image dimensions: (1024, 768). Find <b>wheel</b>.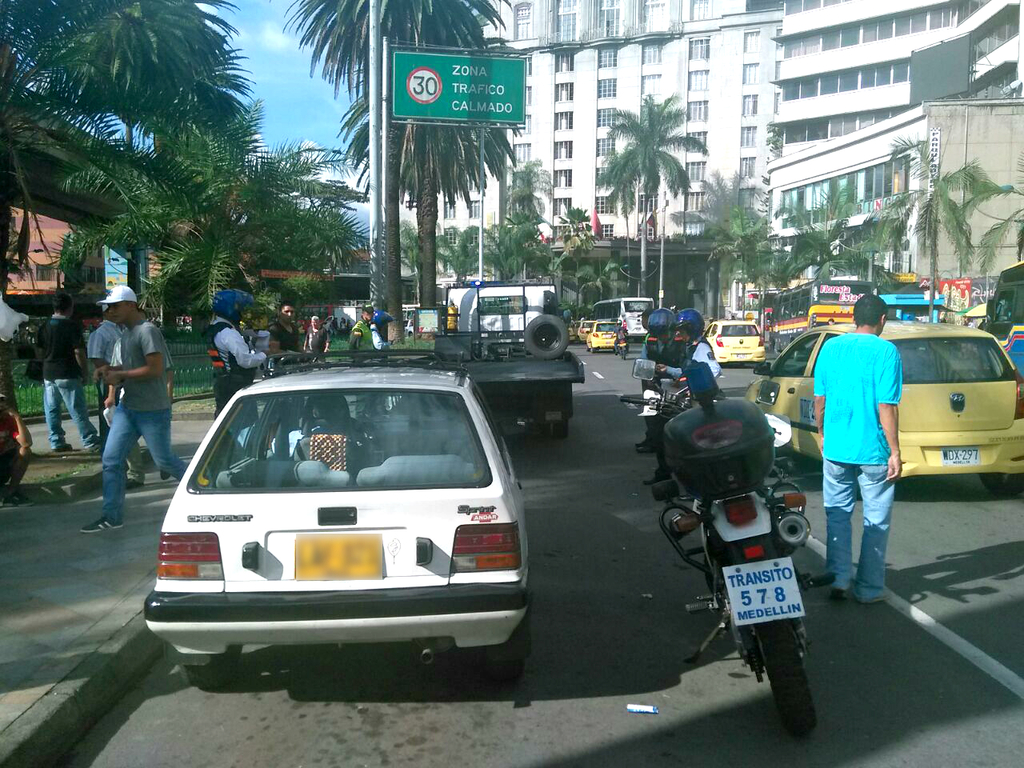
x1=181 y1=645 x2=246 y2=695.
